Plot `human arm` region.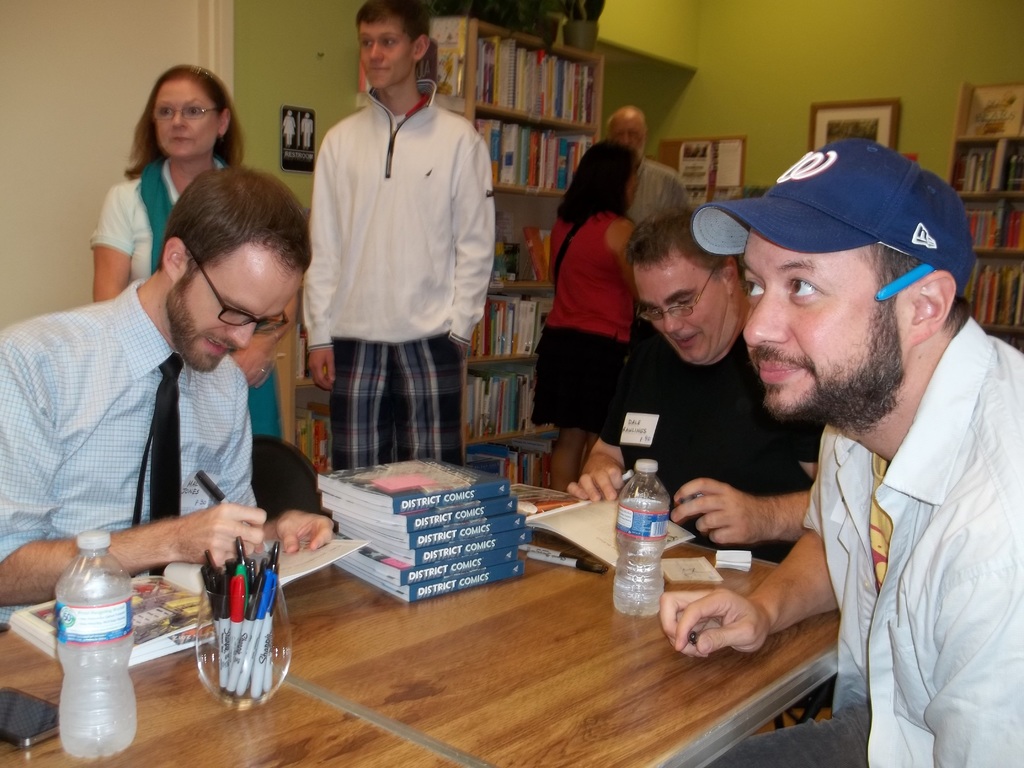
Plotted at (x1=90, y1=178, x2=141, y2=310).
